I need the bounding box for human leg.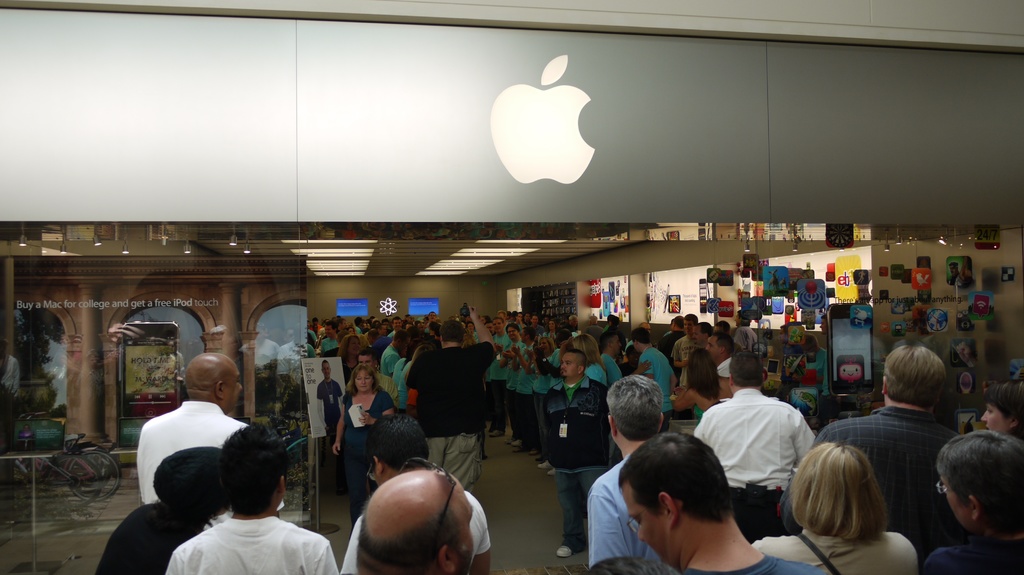
Here it is: 346,452,364,529.
